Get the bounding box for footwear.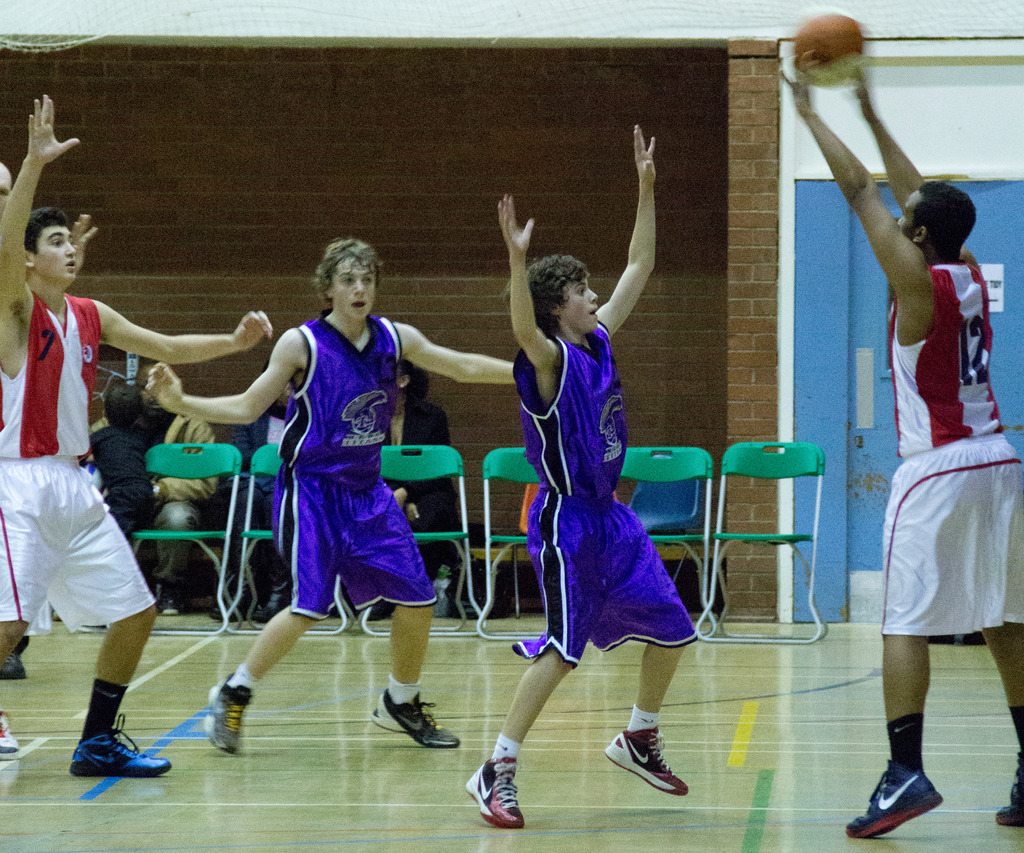
box=[73, 711, 172, 777].
